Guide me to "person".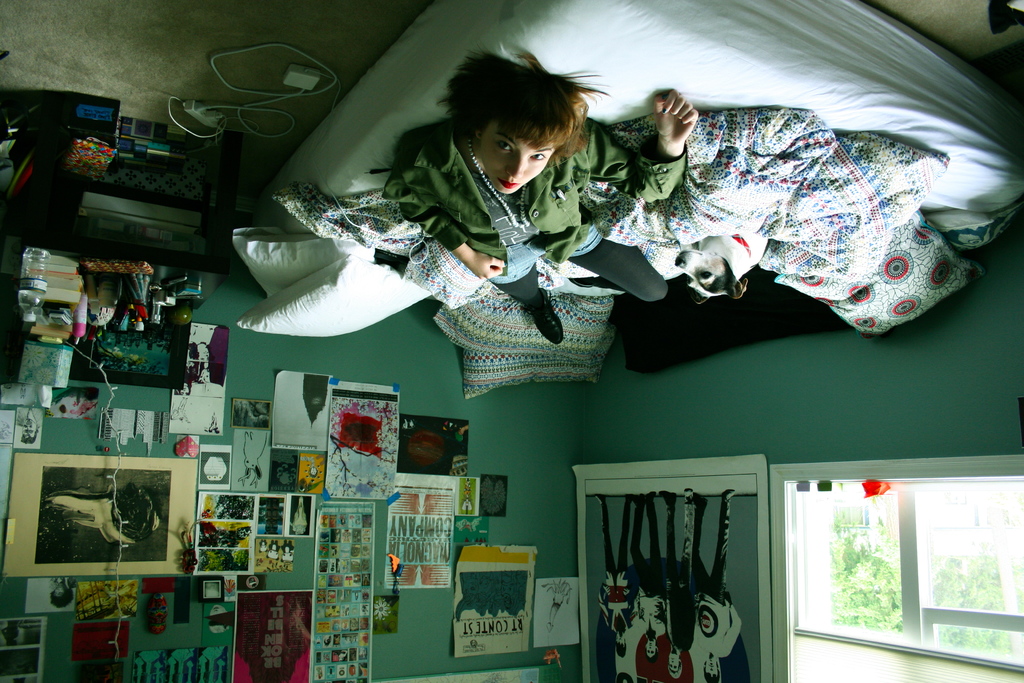
Guidance: 385,43,699,345.
